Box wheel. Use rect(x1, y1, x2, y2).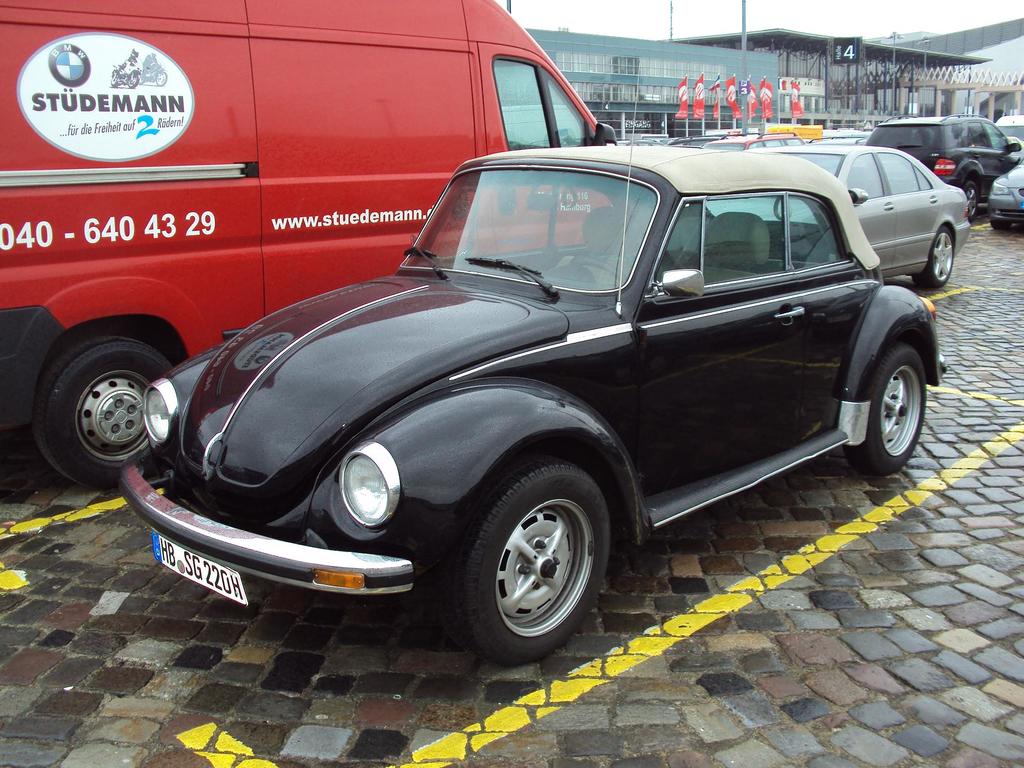
rect(836, 341, 924, 474).
